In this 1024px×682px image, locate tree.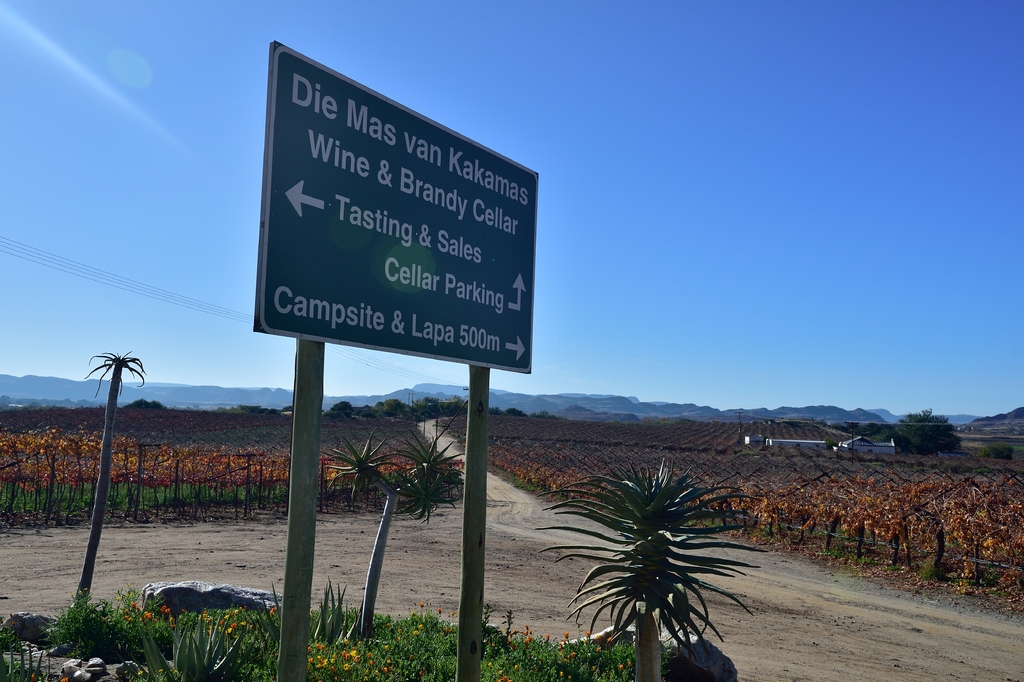
Bounding box: 310,409,469,615.
